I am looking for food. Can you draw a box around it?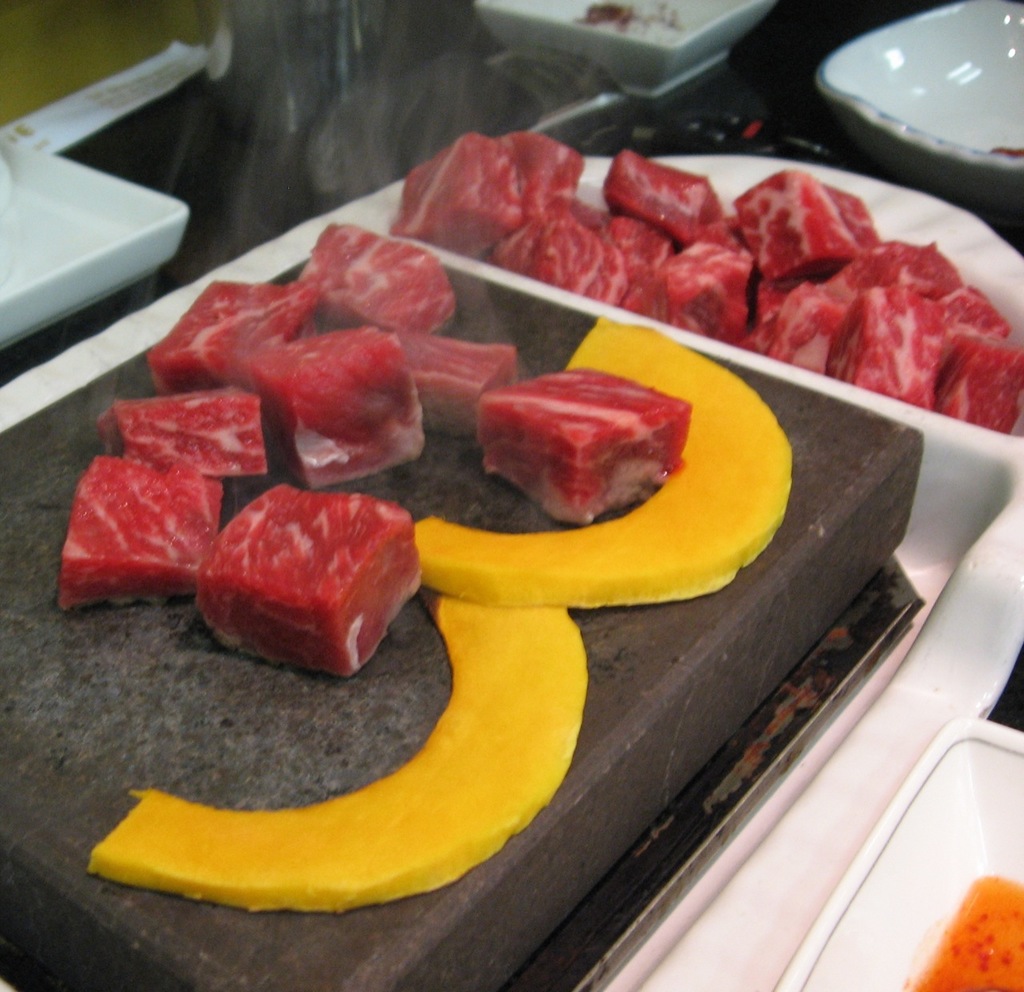
Sure, the bounding box is (91,591,590,917).
